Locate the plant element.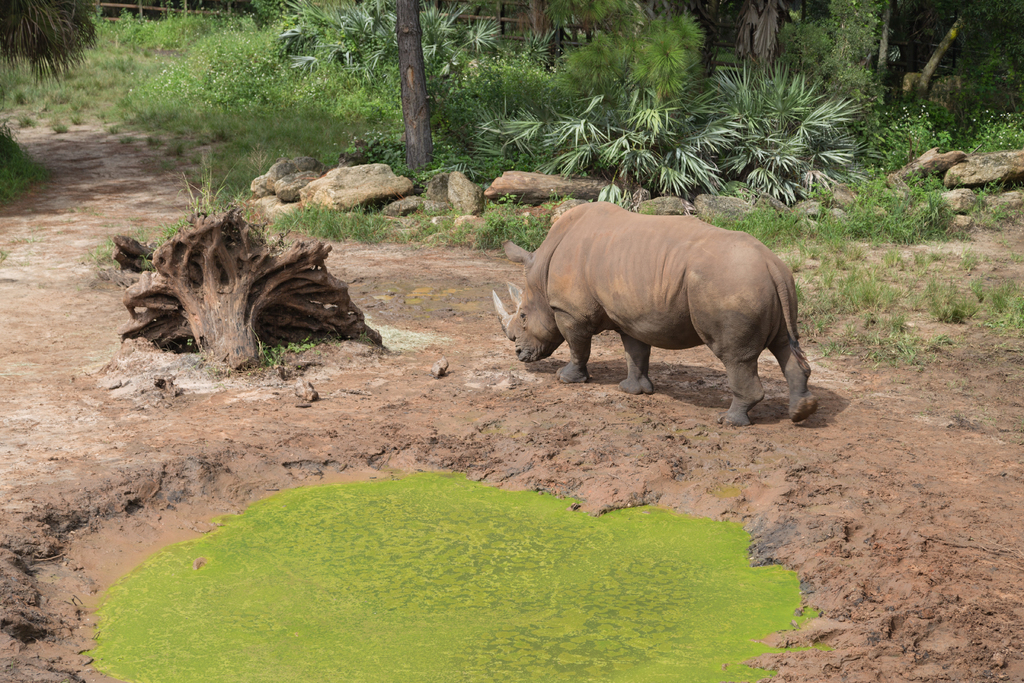
Element bbox: [349, 194, 388, 245].
